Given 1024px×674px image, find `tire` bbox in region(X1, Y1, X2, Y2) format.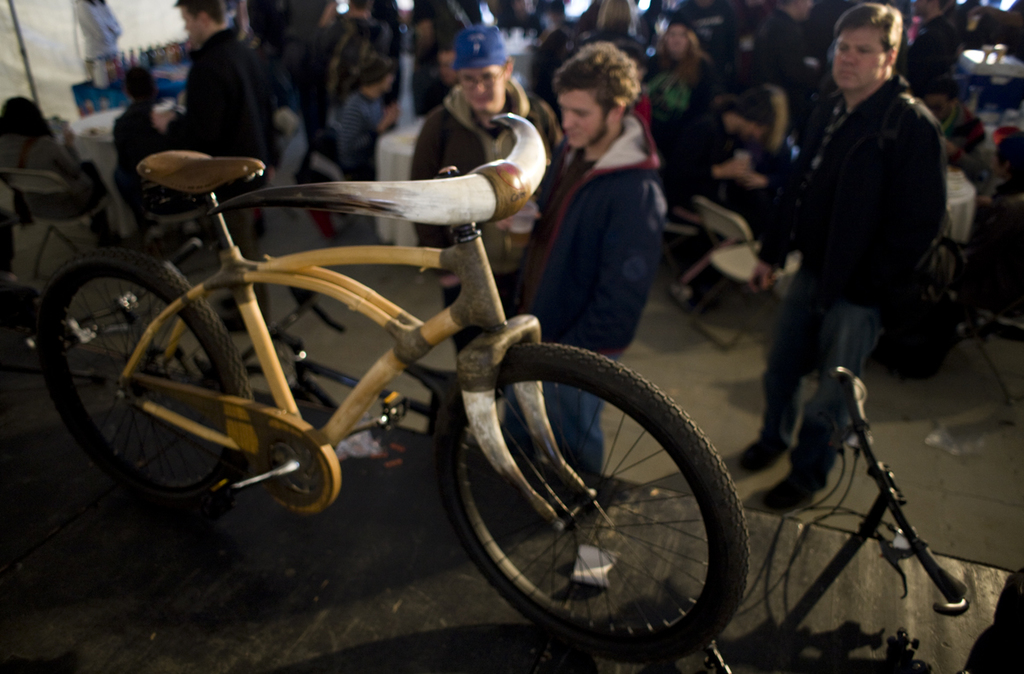
region(452, 331, 738, 665).
